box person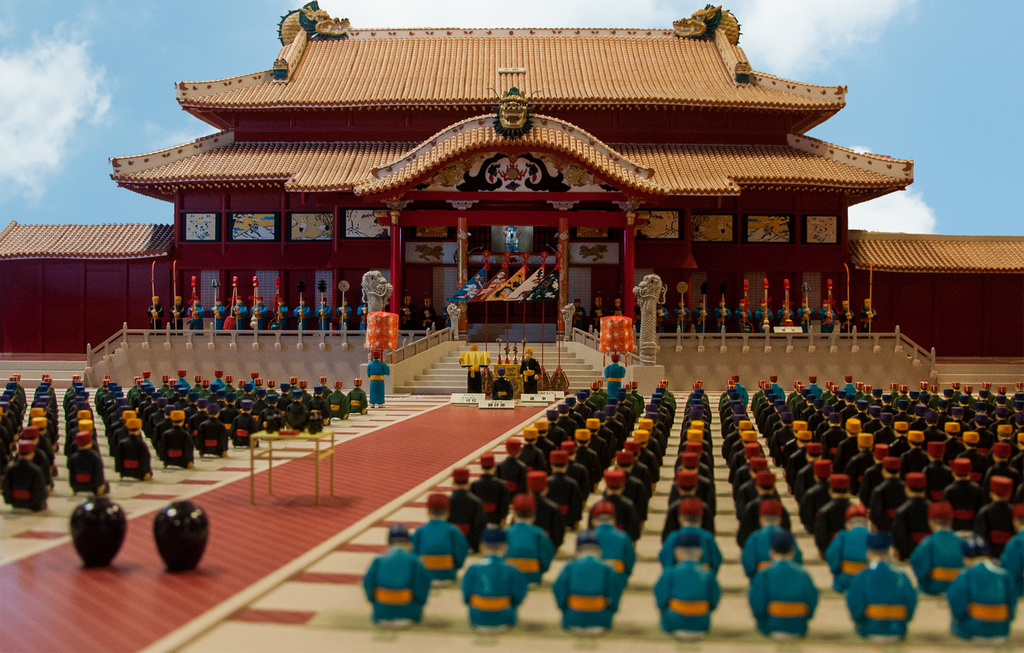
[left=799, top=298, right=812, bottom=330]
